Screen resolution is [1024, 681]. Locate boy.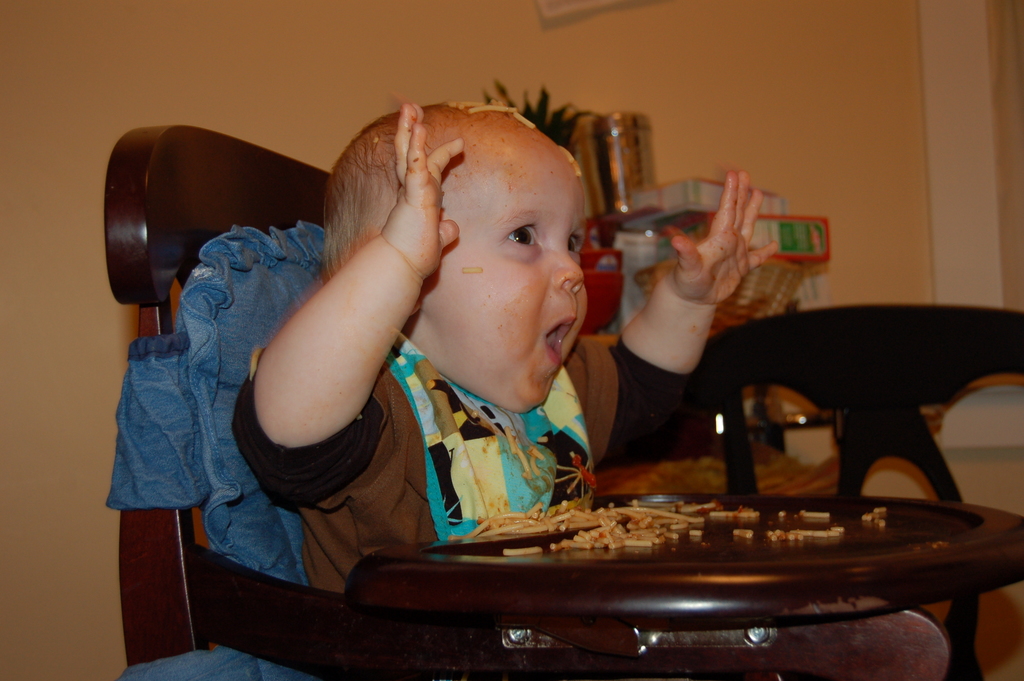
(230,89,783,625).
